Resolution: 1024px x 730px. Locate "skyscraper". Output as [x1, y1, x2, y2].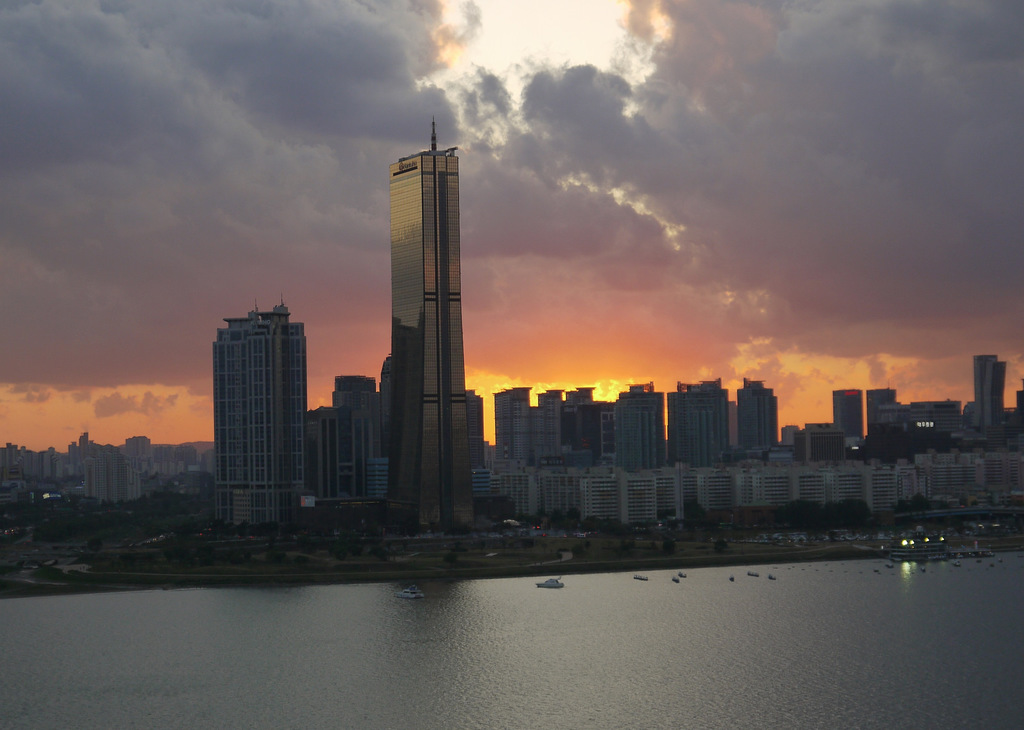
[195, 270, 326, 532].
